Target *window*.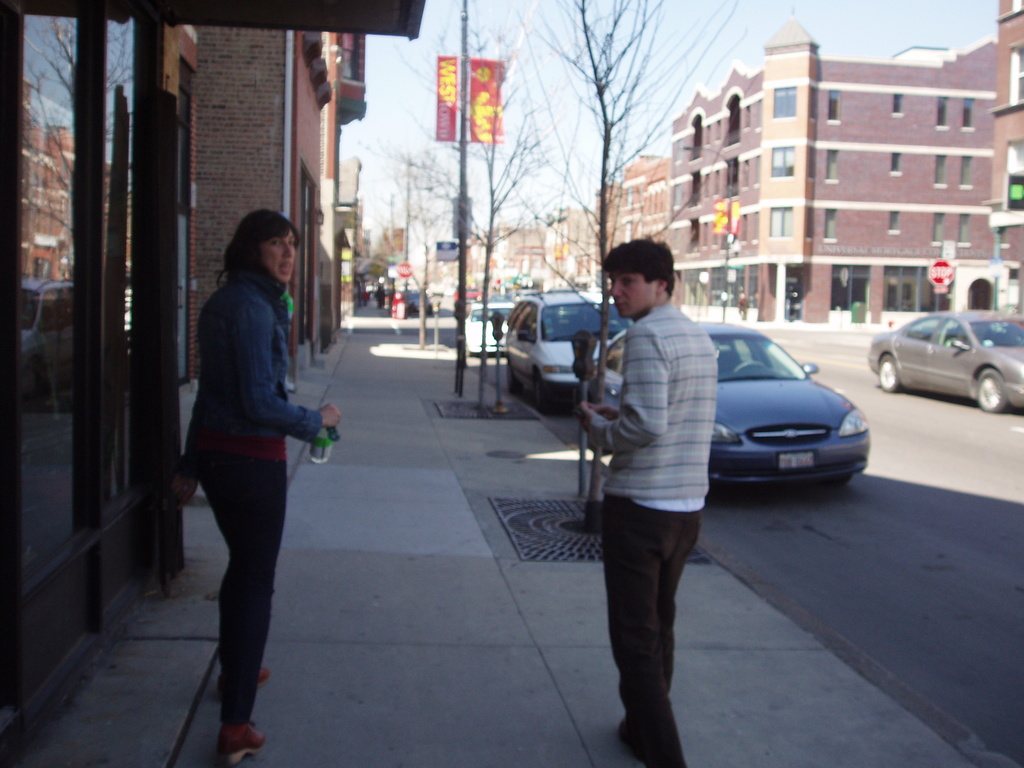
Target region: left=935, top=157, right=945, bottom=189.
